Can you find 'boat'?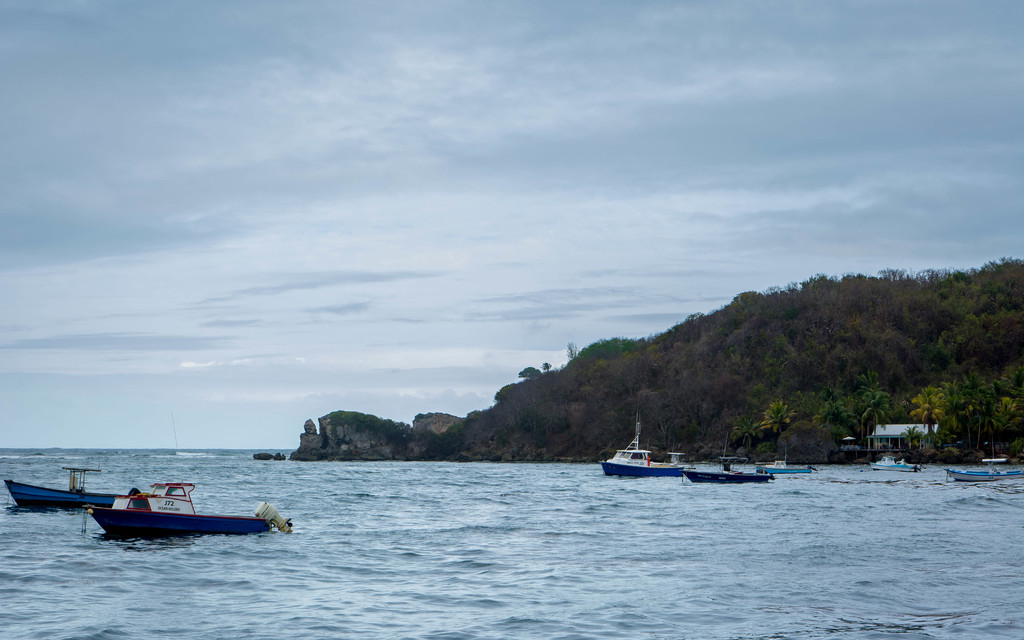
Yes, bounding box: [left=761, top=456, right=813, bottom=490].
